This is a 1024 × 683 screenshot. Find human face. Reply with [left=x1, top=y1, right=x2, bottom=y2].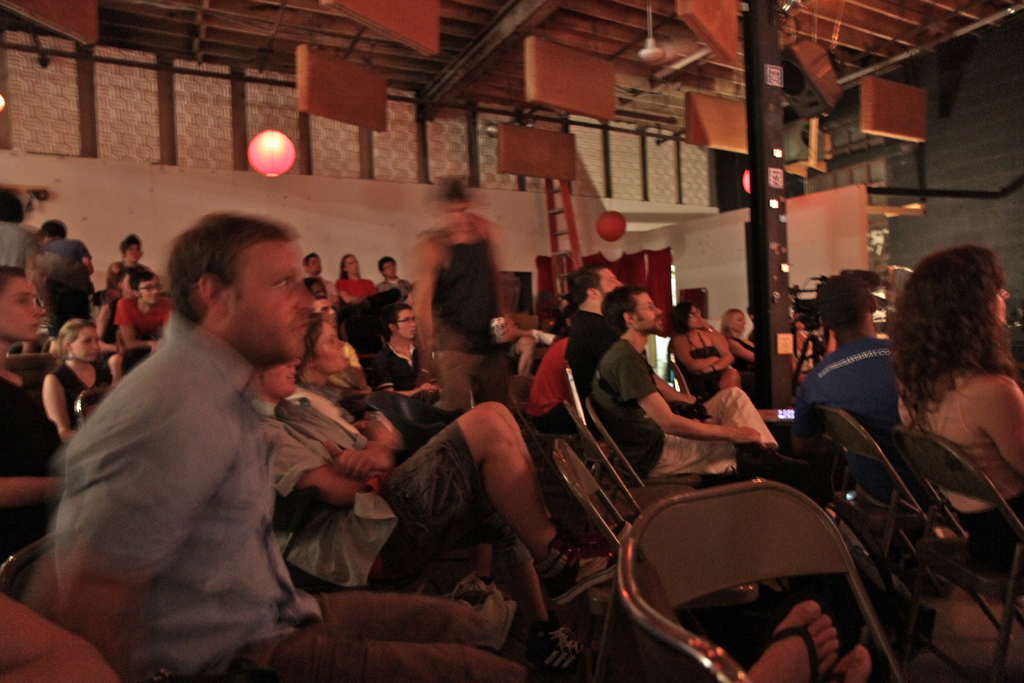
[left=316, top=320, right=351, bottom=367].
